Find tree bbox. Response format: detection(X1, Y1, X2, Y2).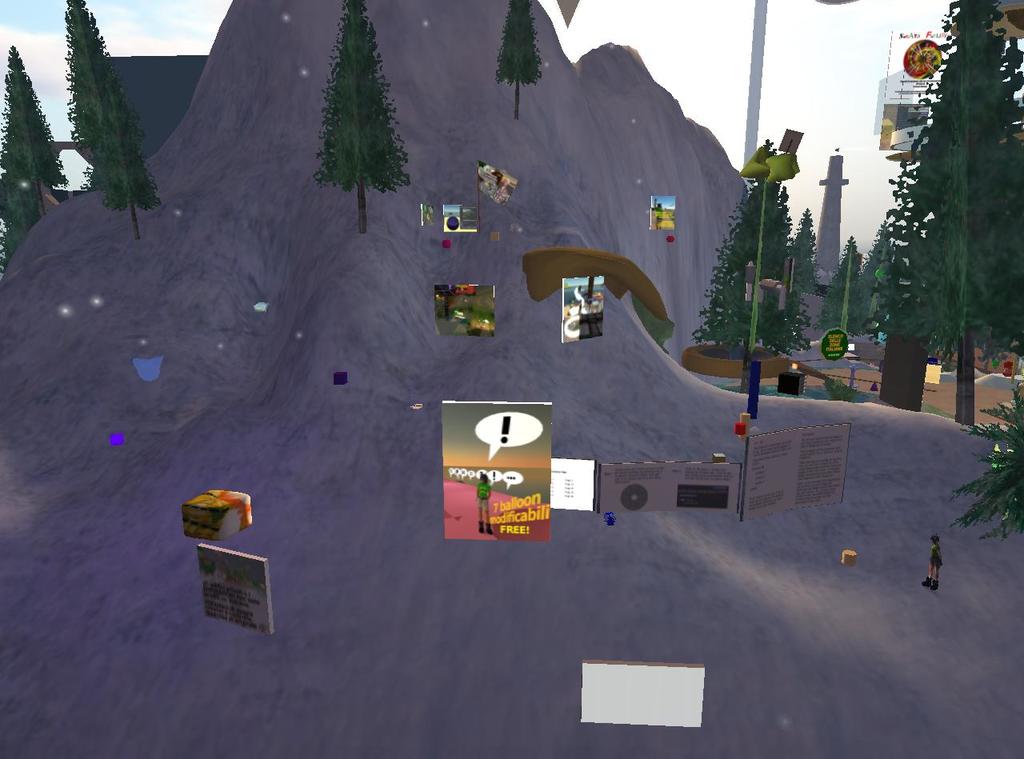
detection(890, 30, 1005, 418).
